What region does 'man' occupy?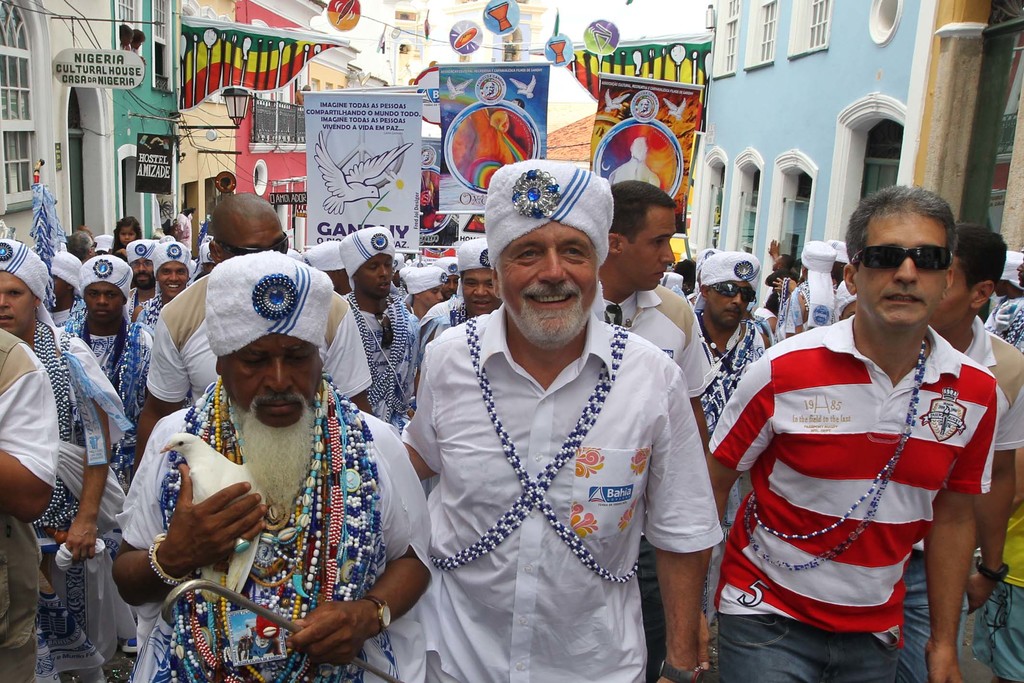
341, 226, 414, 431.
